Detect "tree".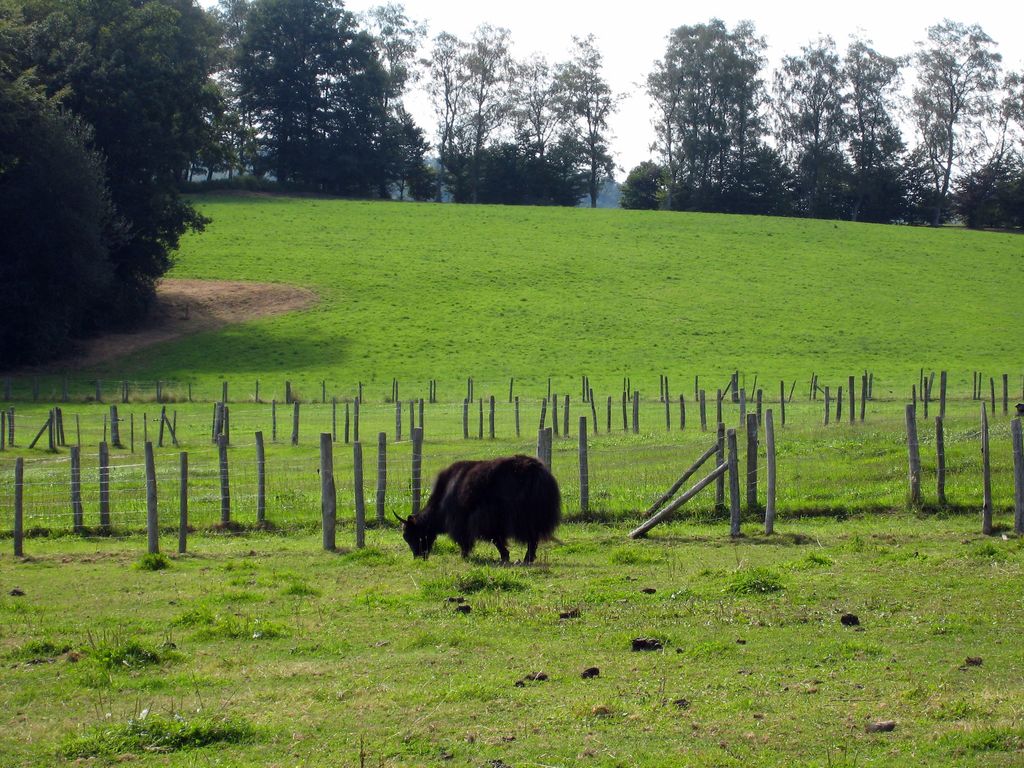
Detected at pyautogui.locateOnScreen(312, 31, 406, 189).
